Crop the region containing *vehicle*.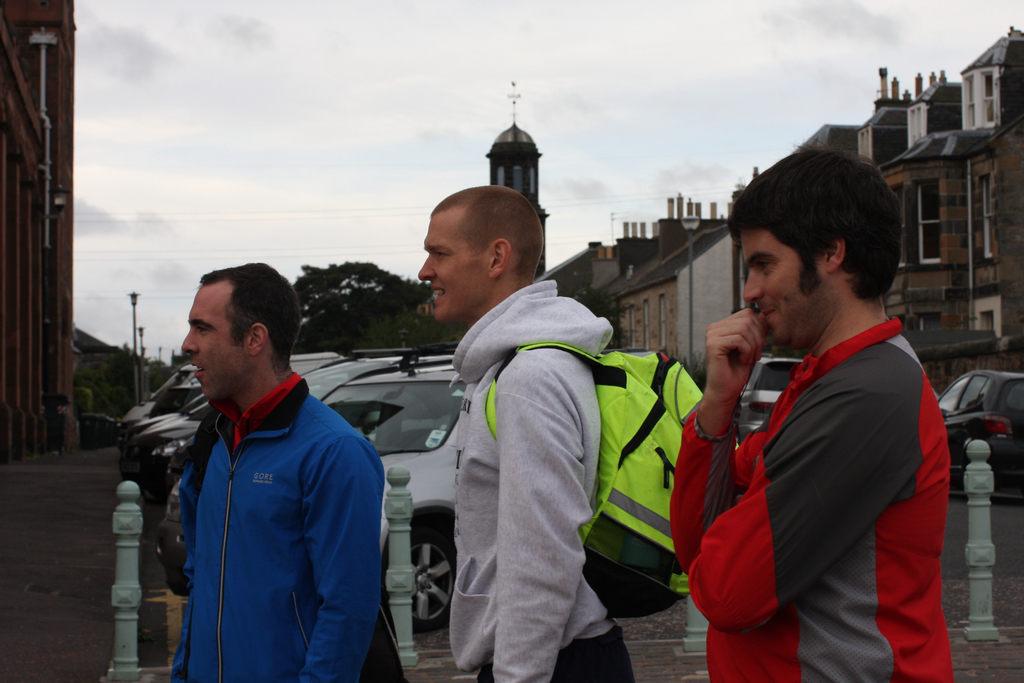
Crop region: bbox=(936, 370, 1023, 507).
